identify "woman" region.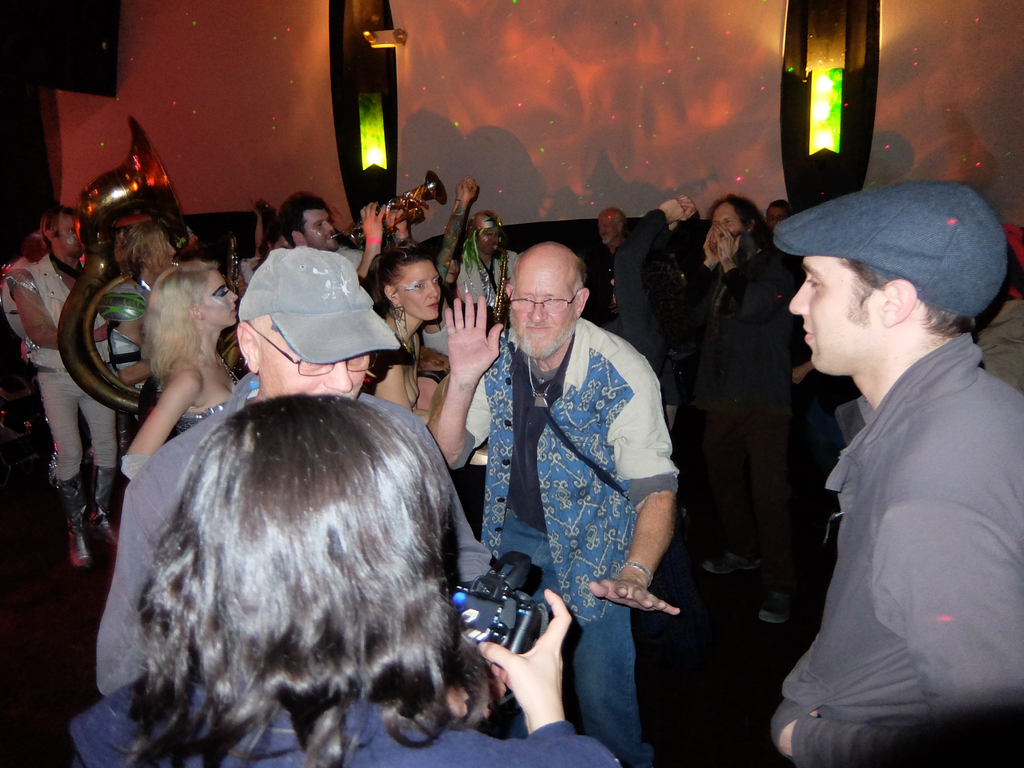
Region: box=[419, 176, 479, 365].
